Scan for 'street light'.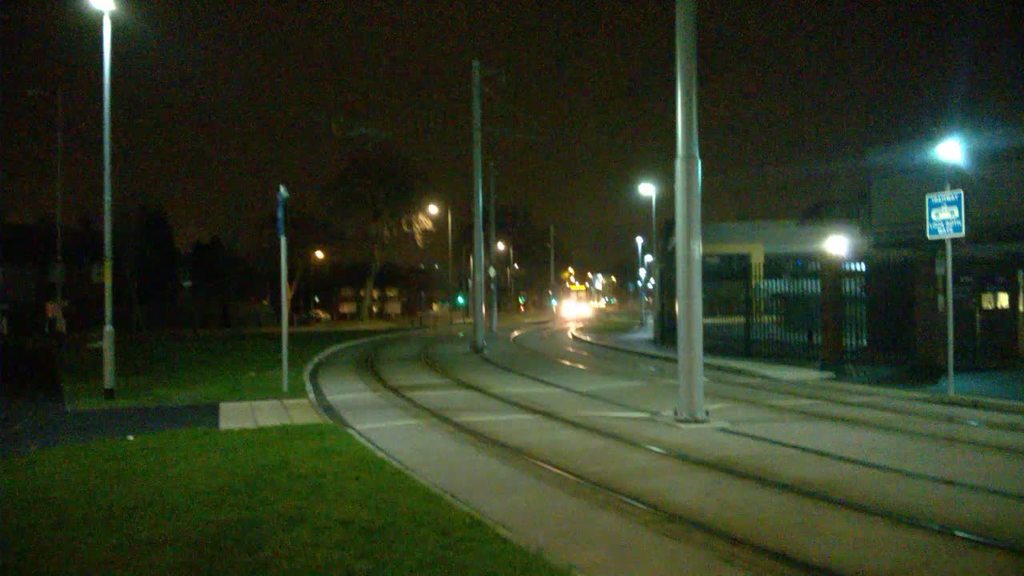
Scan result: bbox(493, 238, 513, 296).
